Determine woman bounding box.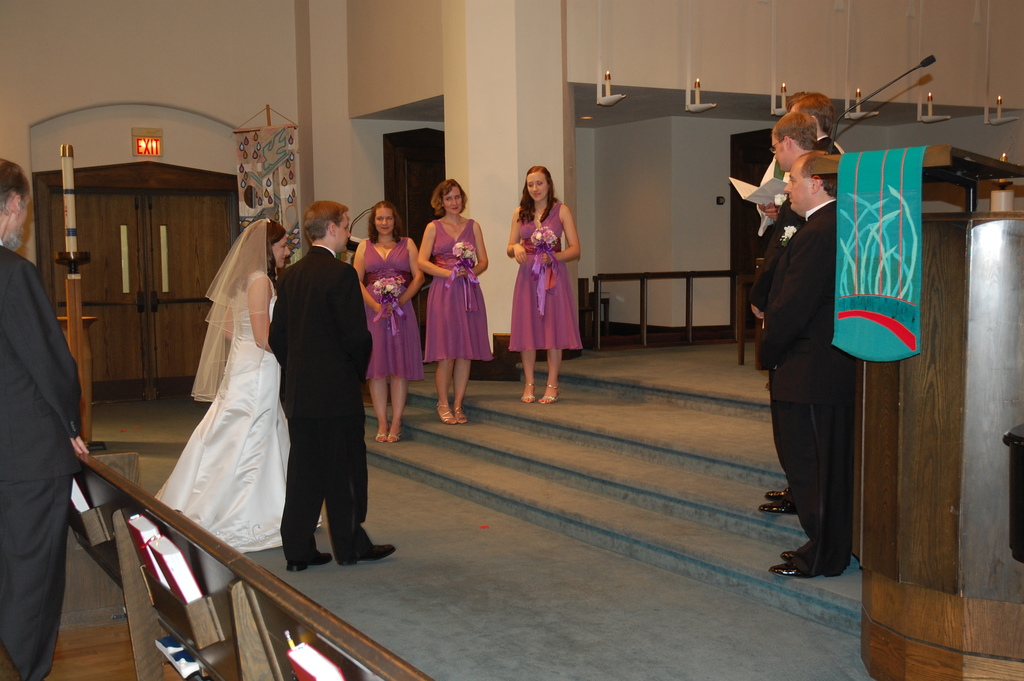
Determined: l=506, t=161, r=588, b=410.
